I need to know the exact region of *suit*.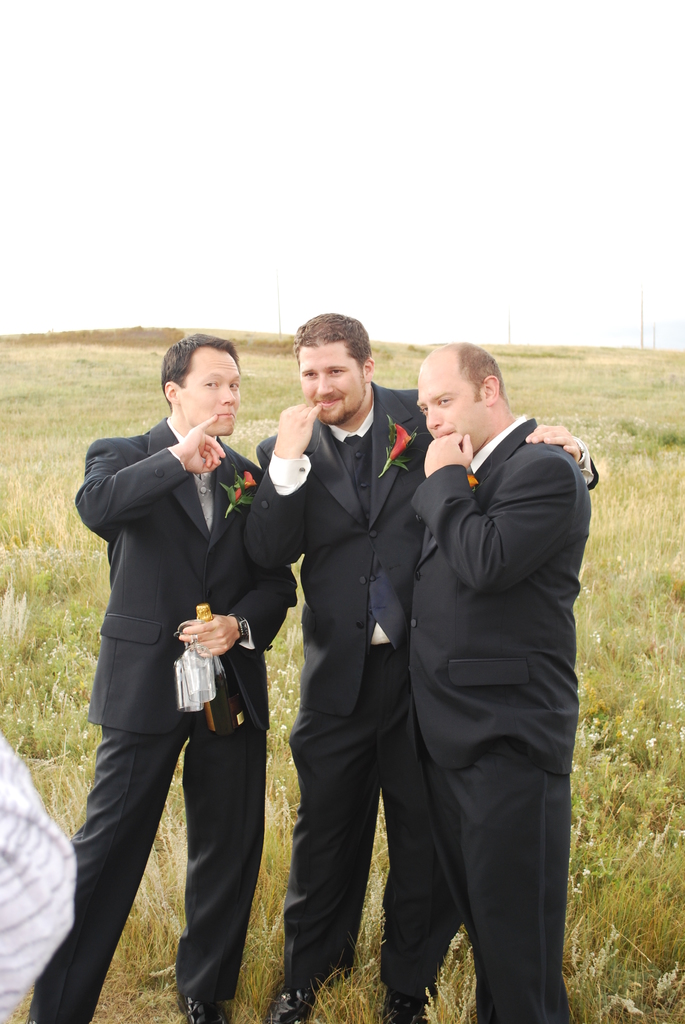
Region: rect(67, 340, 281, 996).
